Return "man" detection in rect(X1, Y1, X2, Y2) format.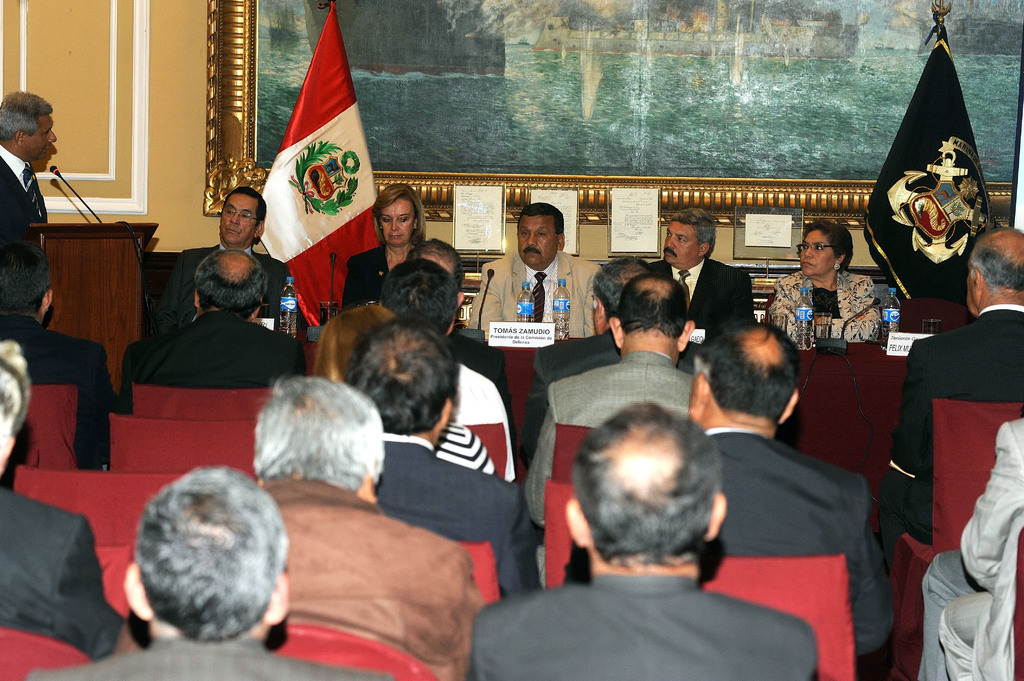
rect(154, 182, 294, 330).
